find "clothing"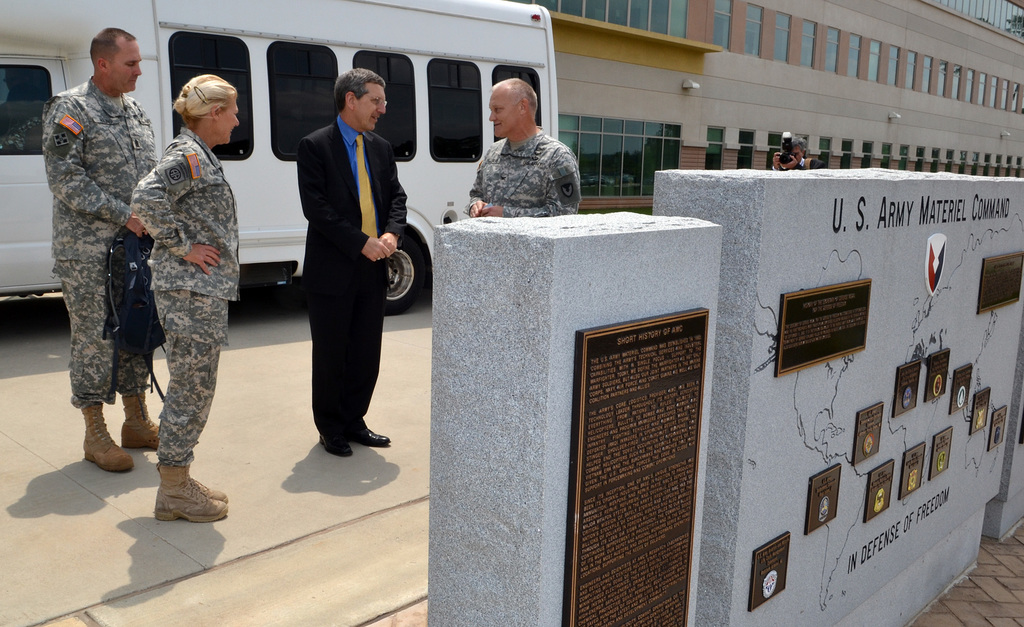
BBox(297, 116, 408, 434)
